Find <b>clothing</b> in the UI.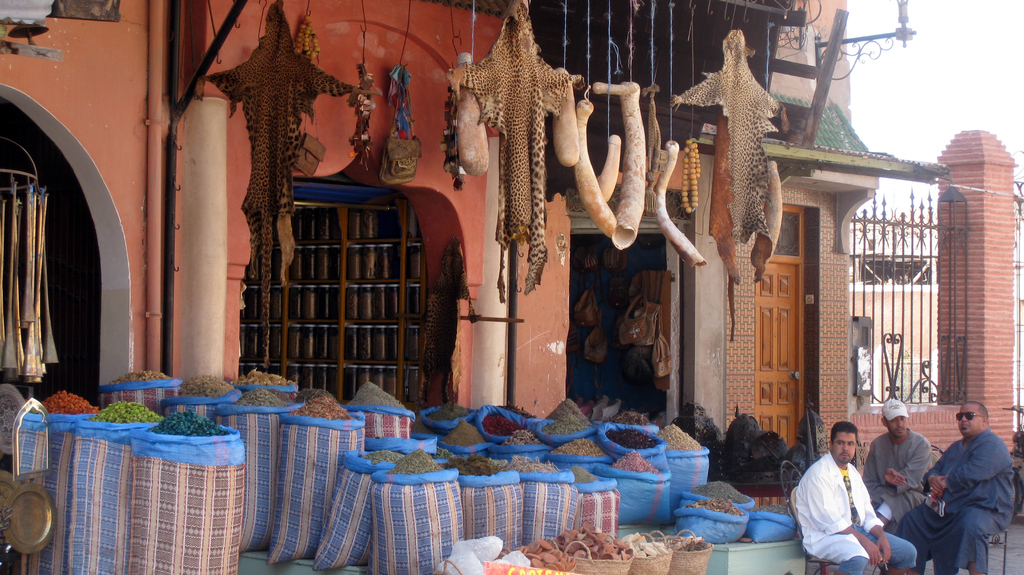
UI element at {"left": 895, "top": 428, "right": 1016, "bottom": 574}.
